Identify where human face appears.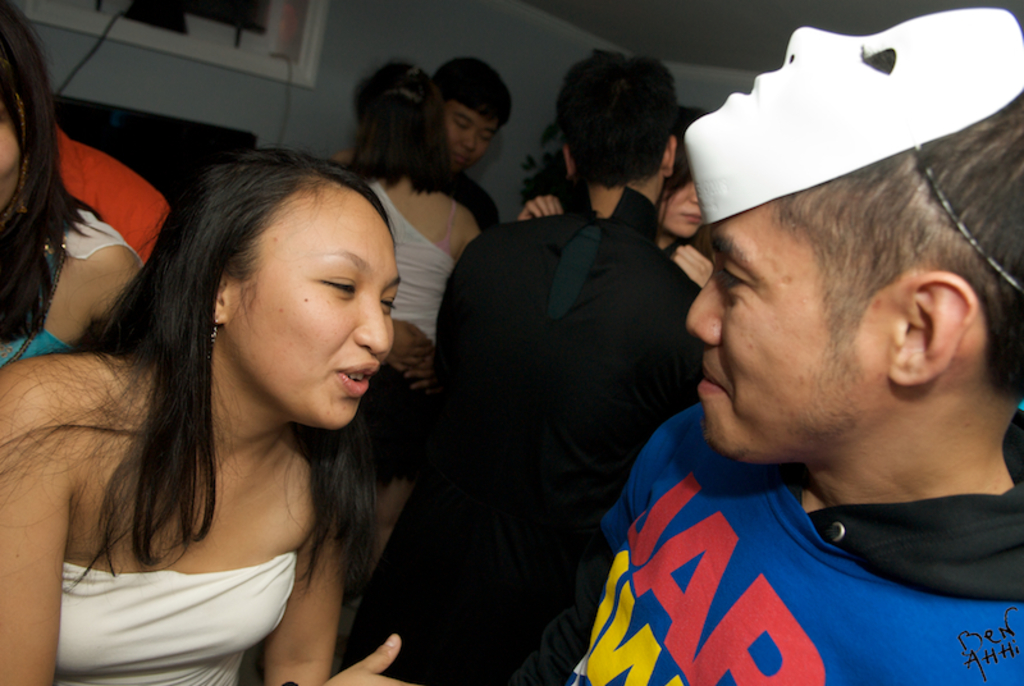
Appears at x1=234, y1=197, x2=404, y2=426.
